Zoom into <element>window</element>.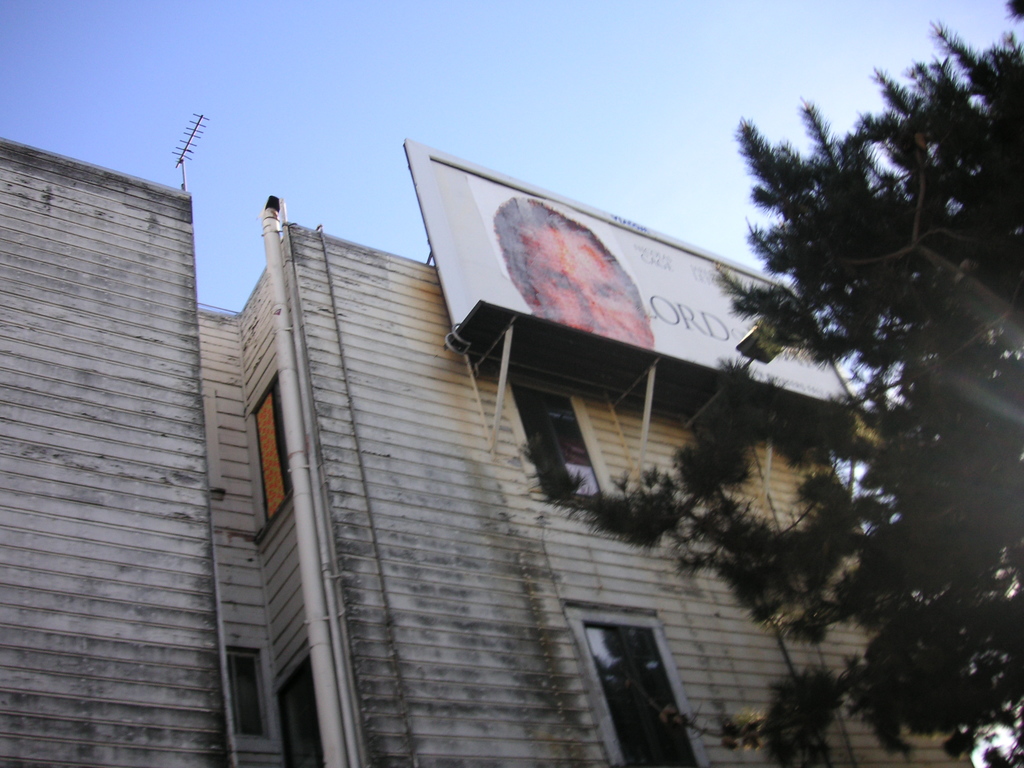
Zoom target: (x1=250, y1=371, x2=298, y2=528).
